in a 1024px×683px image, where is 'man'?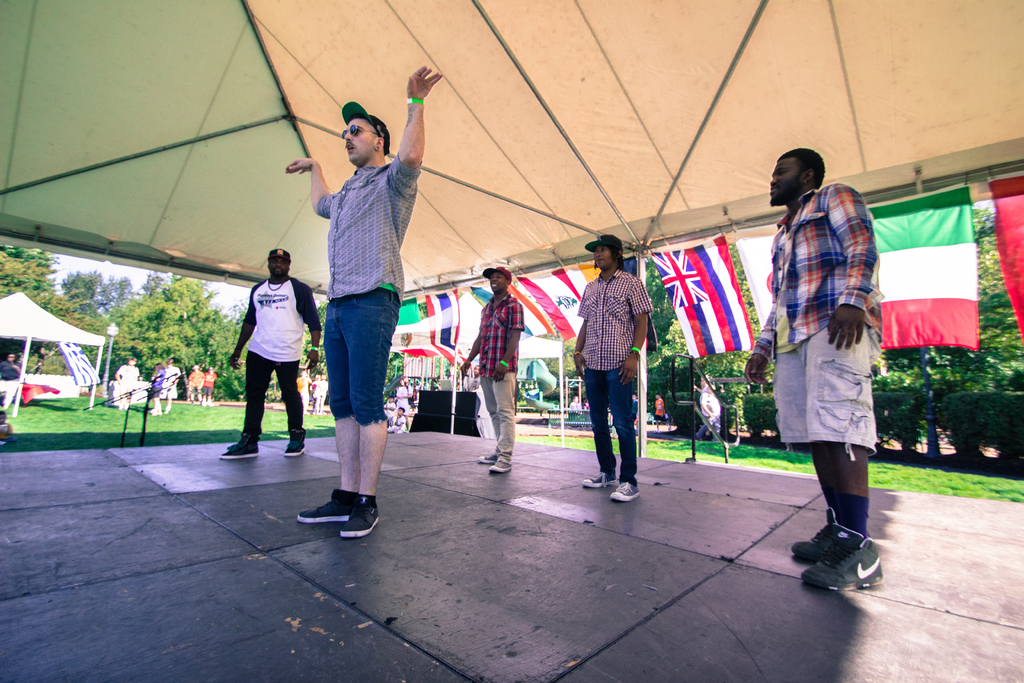
left=109, top=352, right=140, bottom=407.
